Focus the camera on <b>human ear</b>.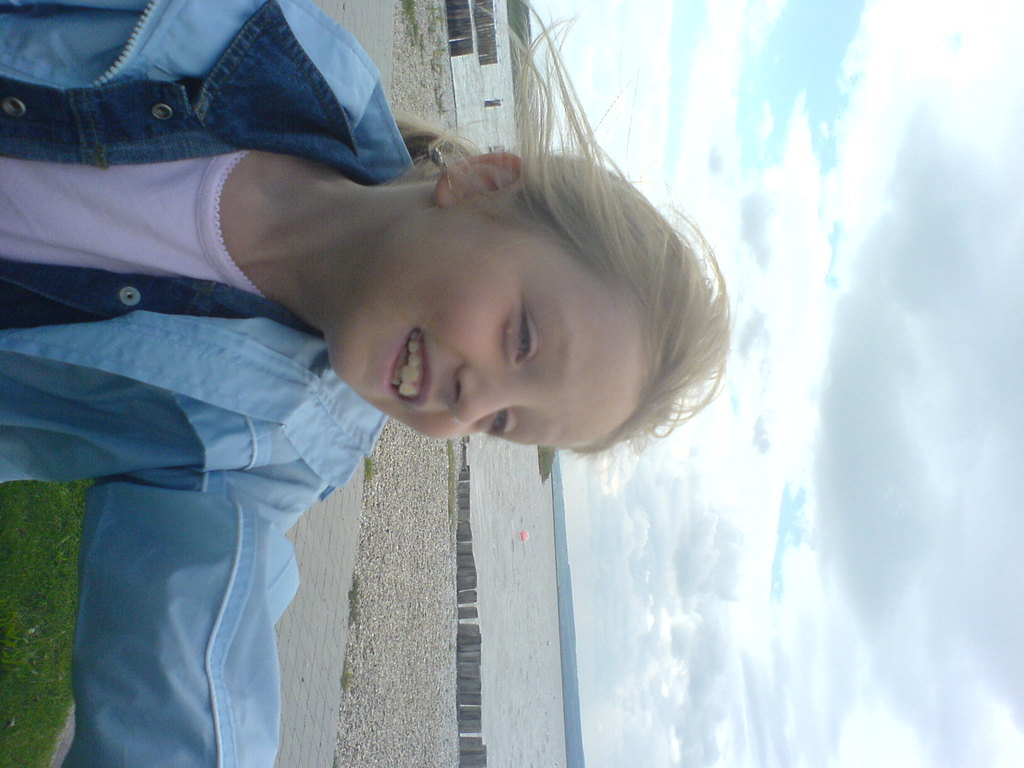
Focus region: 435:153:526:205.
